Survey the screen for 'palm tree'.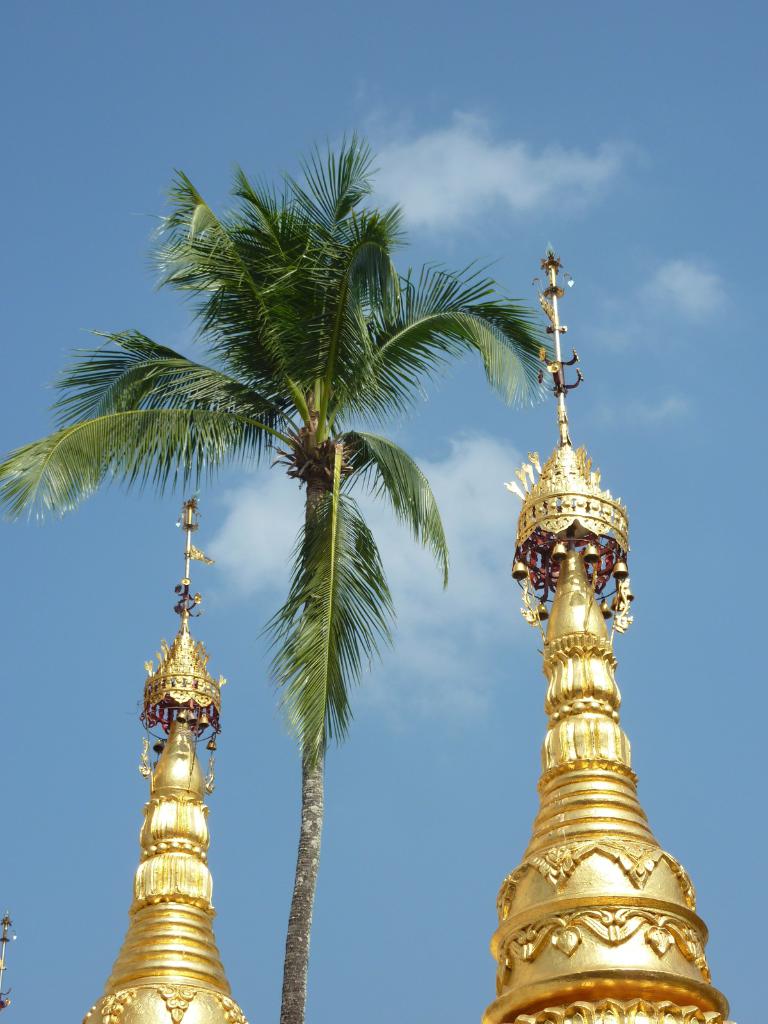
Survey found: <region>76, 163, 596, 1023</region>.
